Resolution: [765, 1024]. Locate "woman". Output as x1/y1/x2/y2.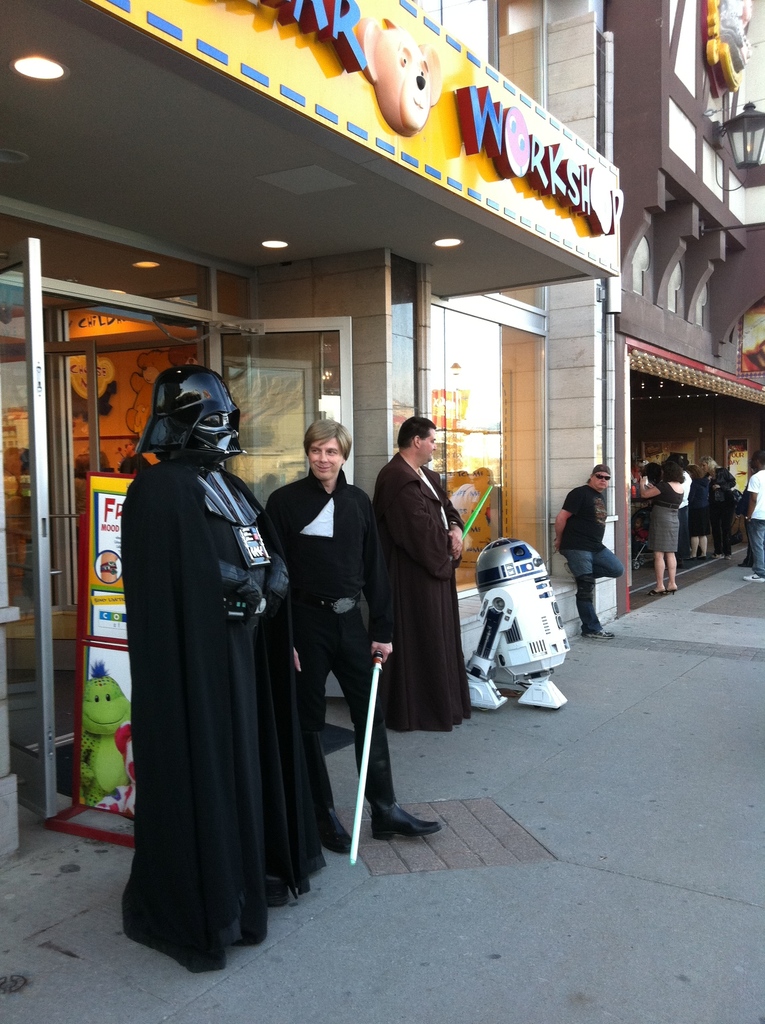
689/463/710/564.
